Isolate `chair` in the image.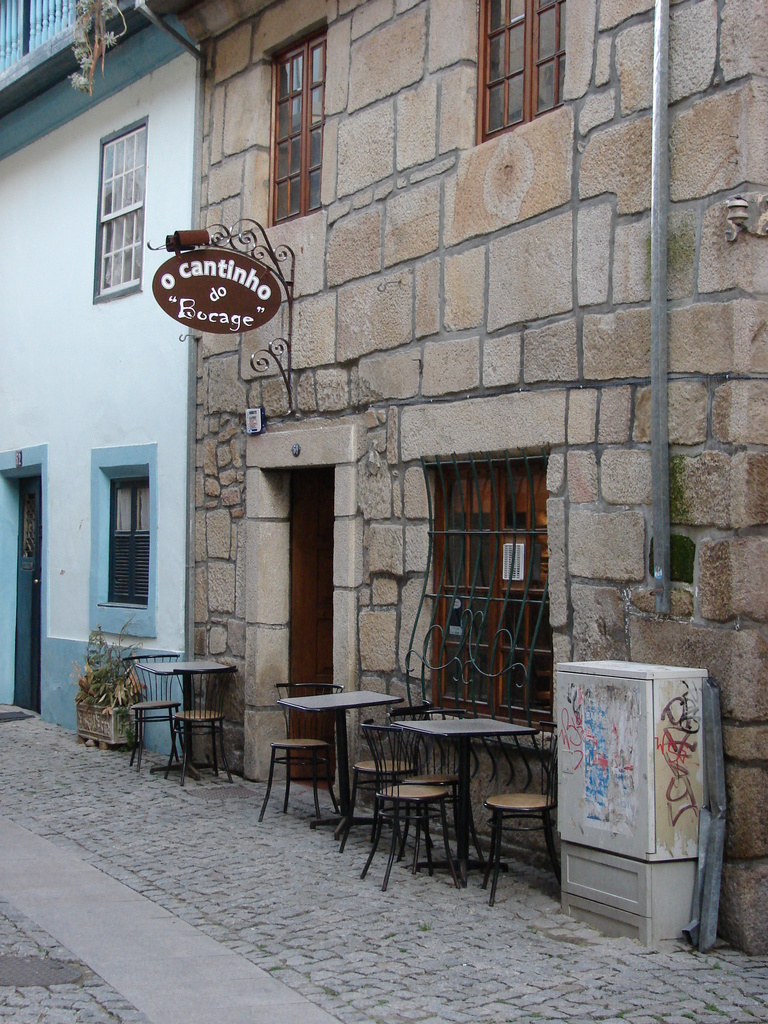
Isolated region: crop(479, 721, 569, 912).
